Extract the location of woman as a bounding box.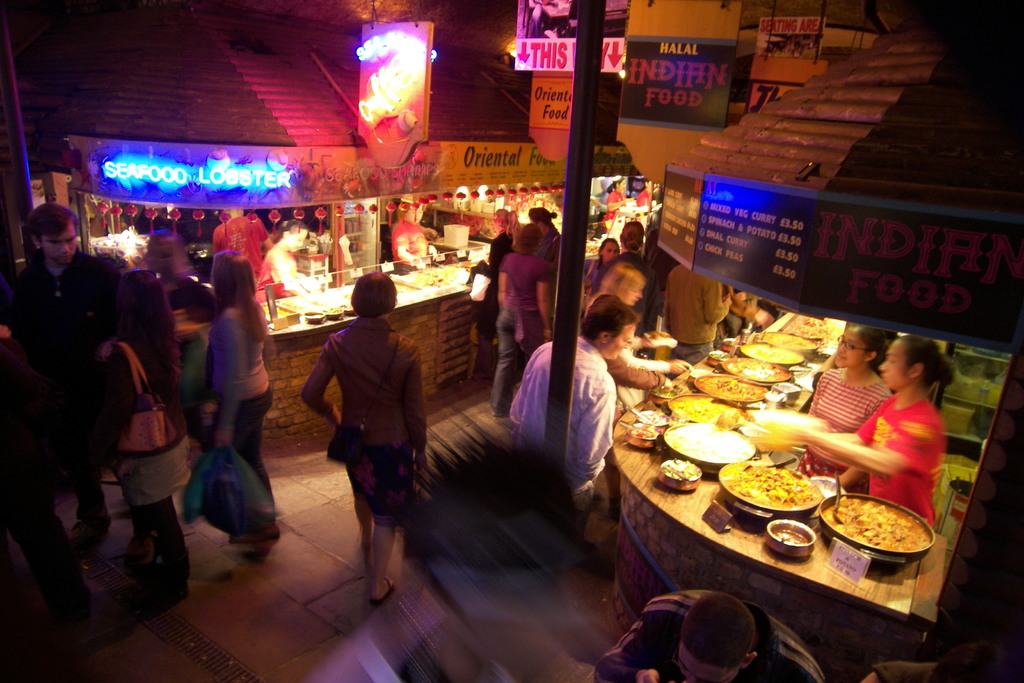
x1=490 y1=220 x2=554 y2=411.
